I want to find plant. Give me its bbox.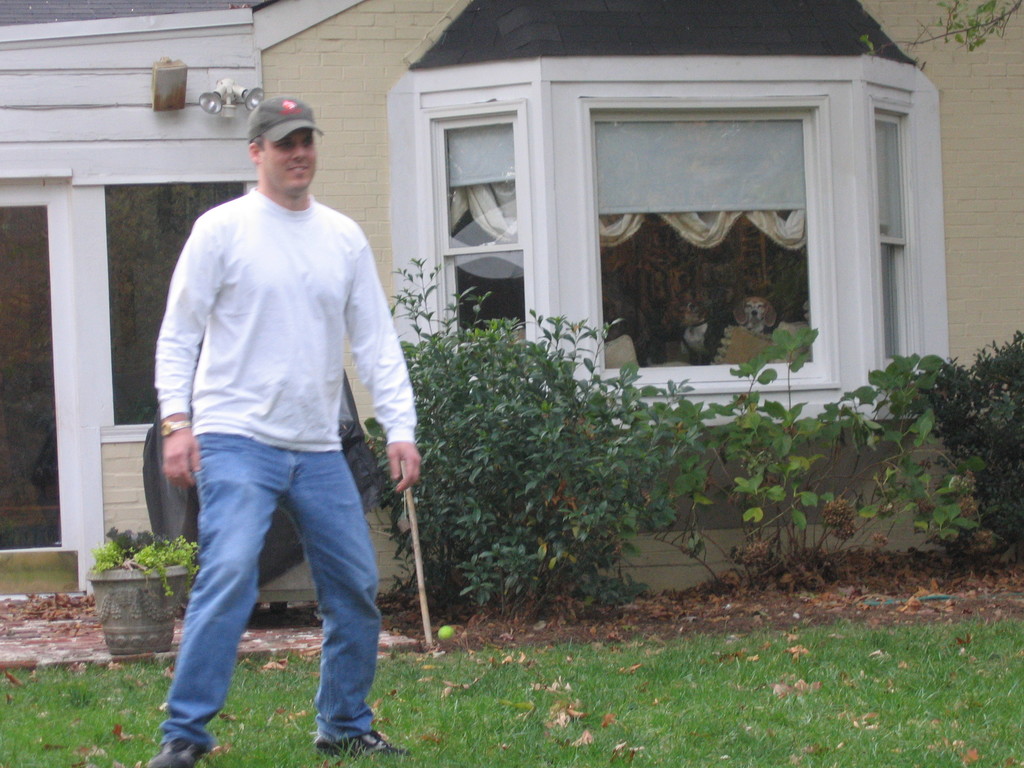
select_region(884, 365, 973, 557).
